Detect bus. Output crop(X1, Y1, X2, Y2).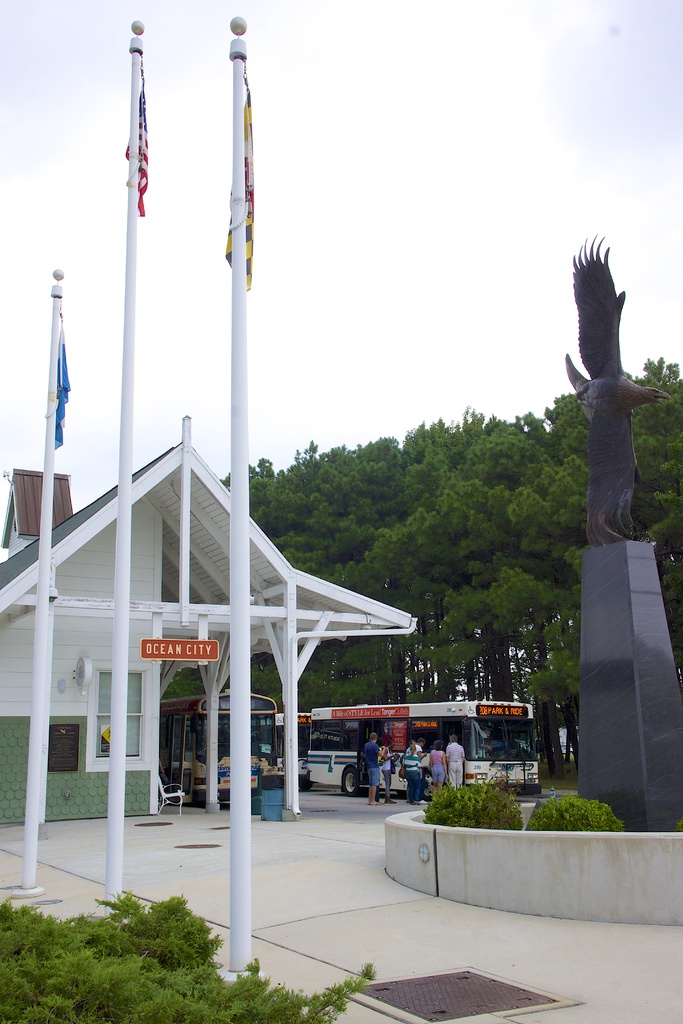
crop(160, 693, 281, 798).
